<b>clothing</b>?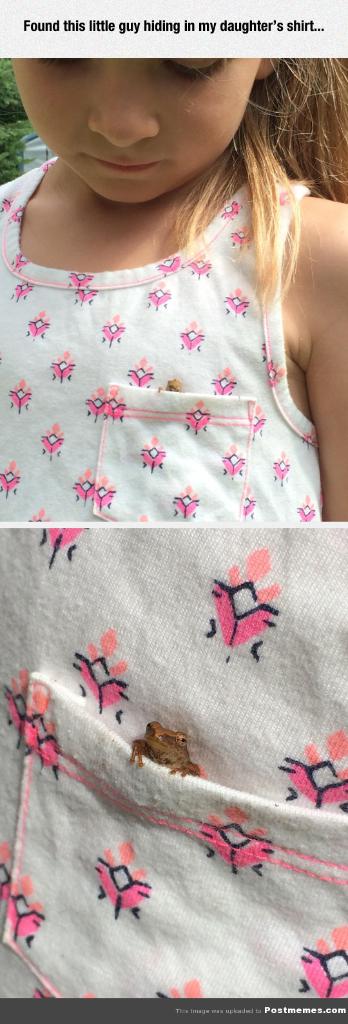
box=[0, 529, 347, 1000]
